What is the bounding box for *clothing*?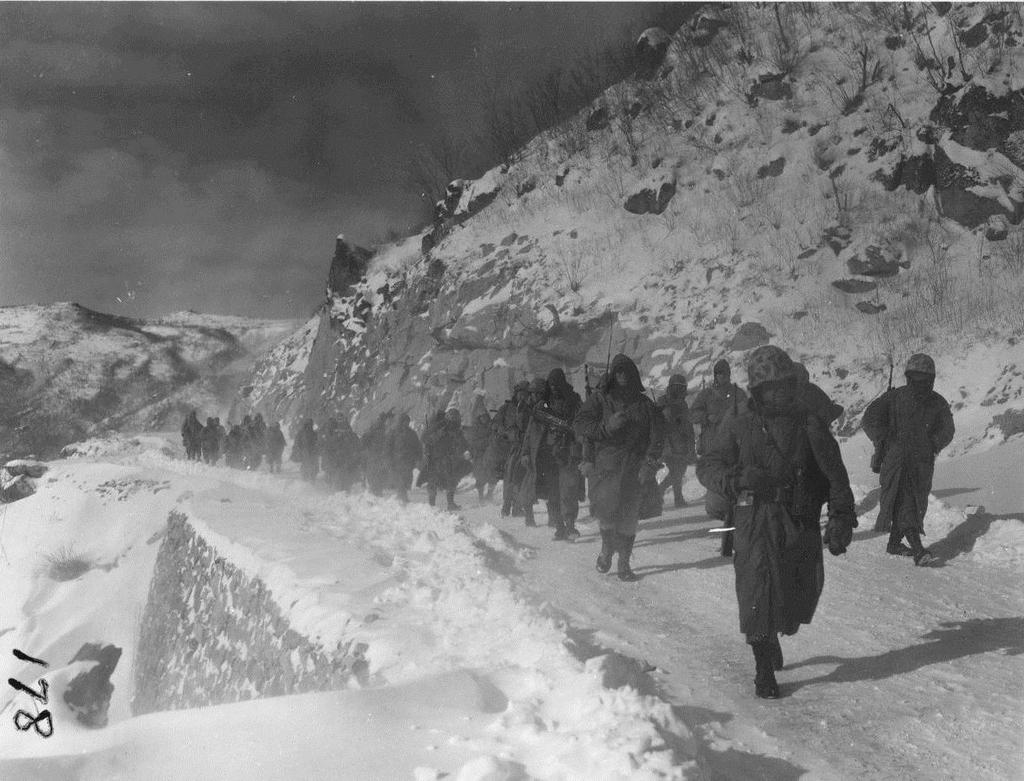
Rect(847, 383, 956, 541).
